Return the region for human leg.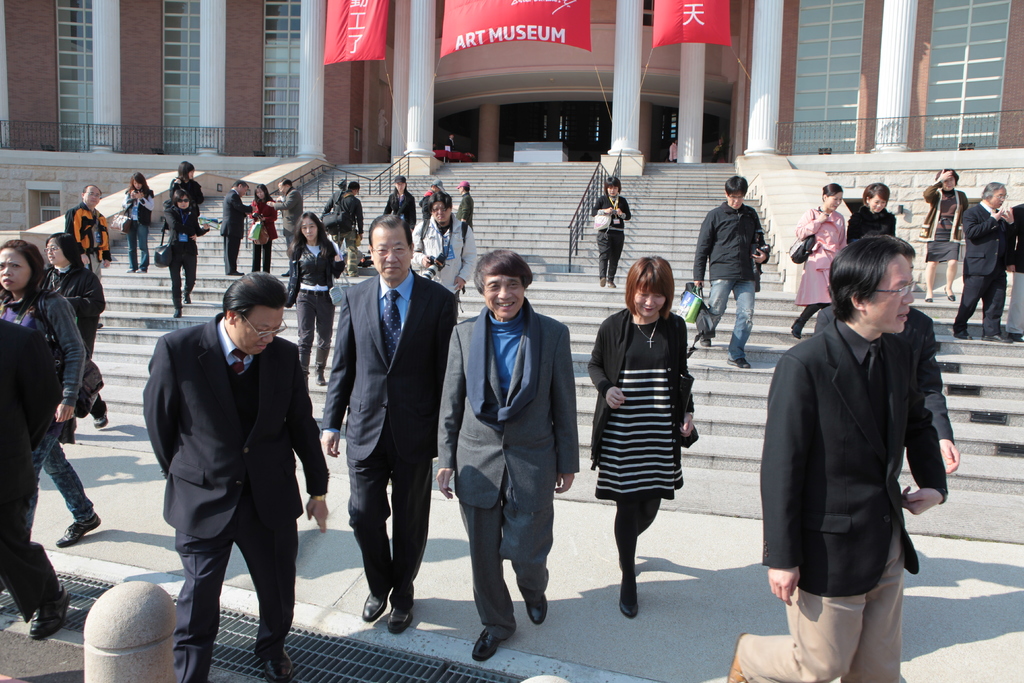
<bbox>354, 456, 393, 621</bbox>.
